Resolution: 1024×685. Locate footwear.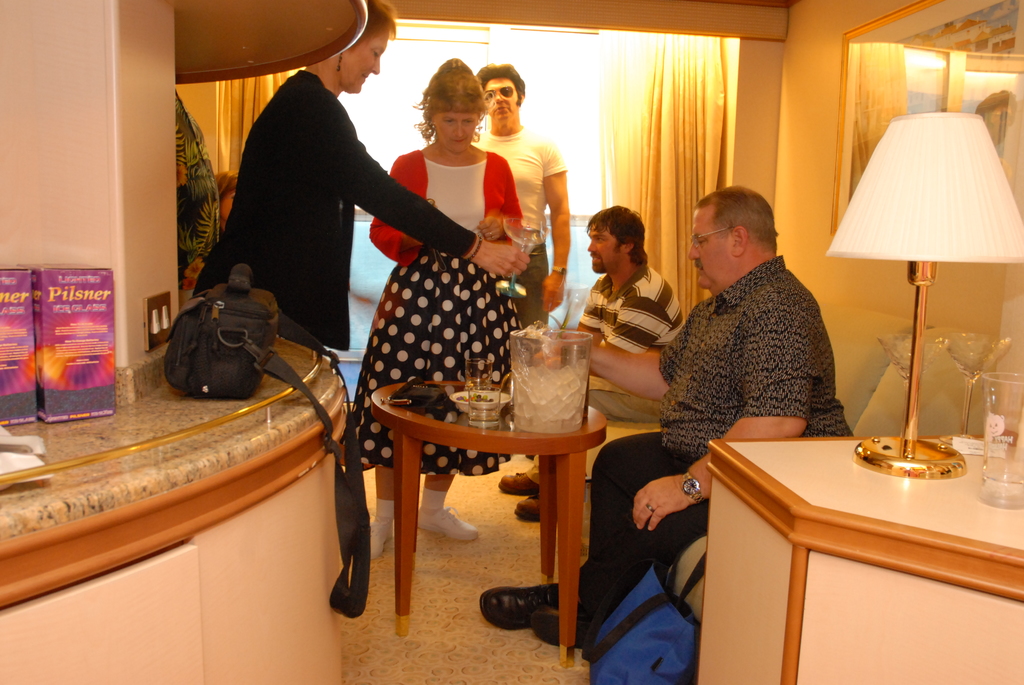
l=477, t=579, r=559, b=632.
